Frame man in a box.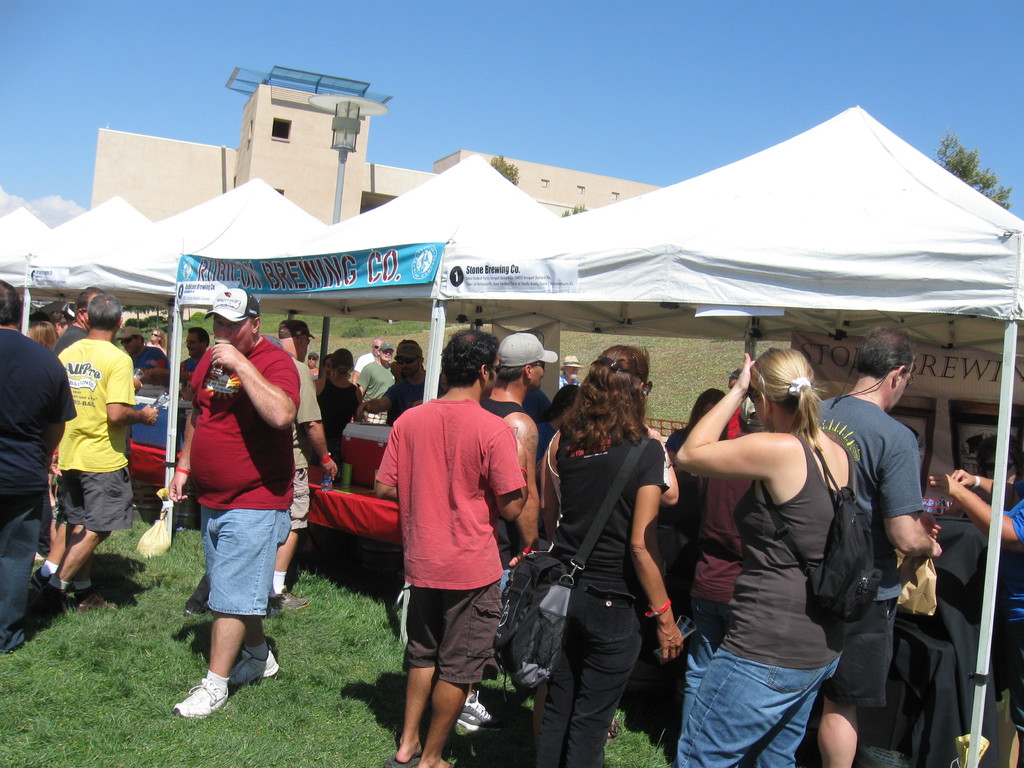
select_region(369, 330, 531, 767).
